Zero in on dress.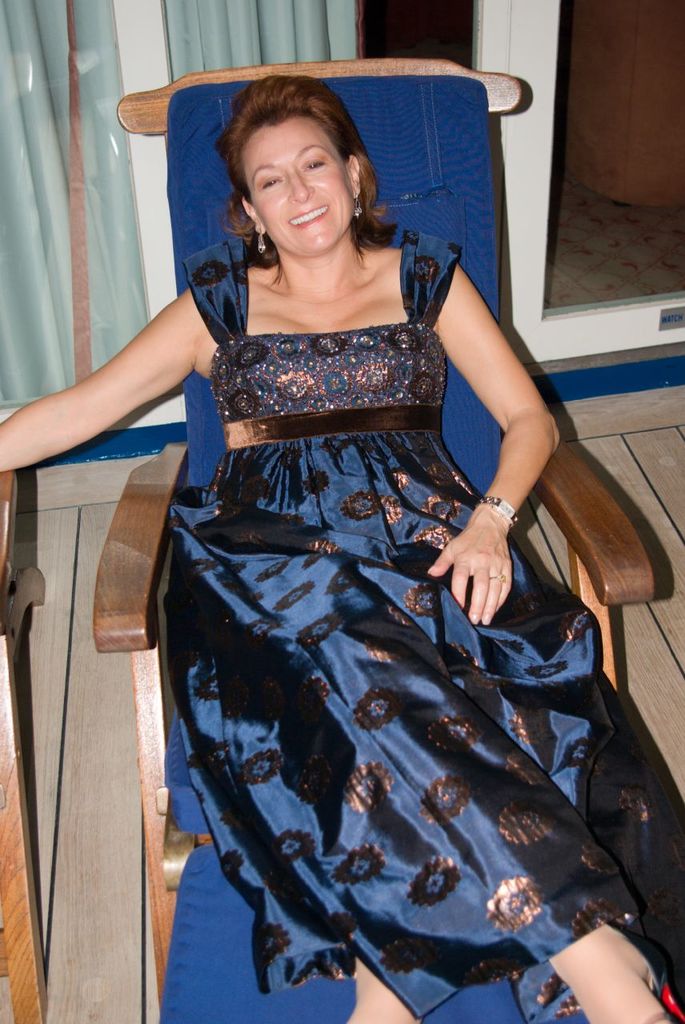
Zeroed in: left=164, top=232, right=684, bottom=1023.
